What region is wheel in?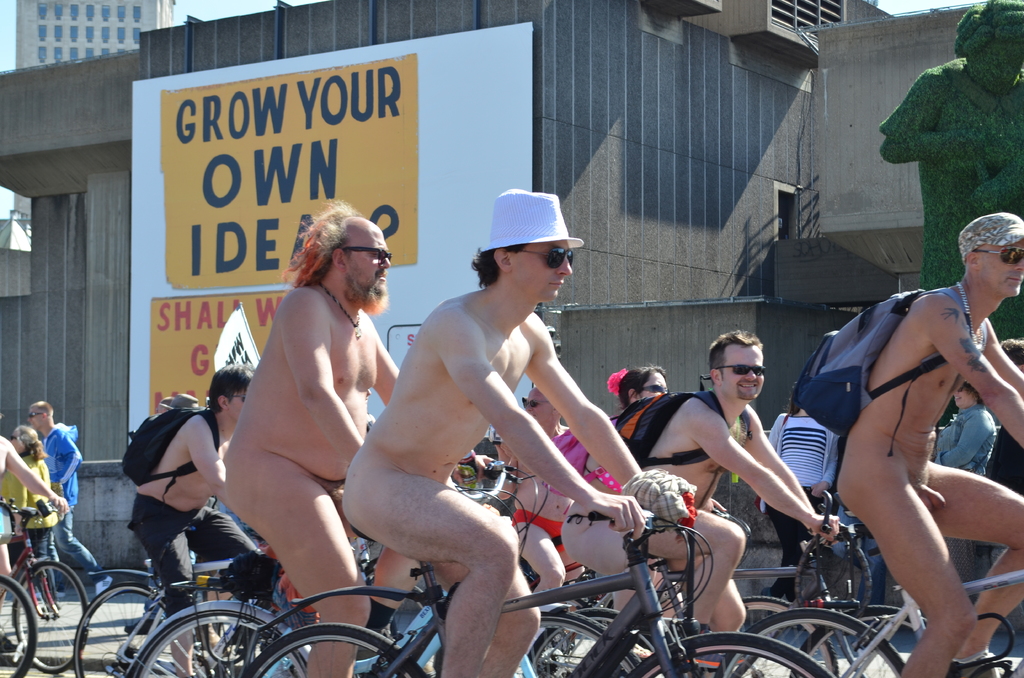
select_region(709, 609, 906, 677).
